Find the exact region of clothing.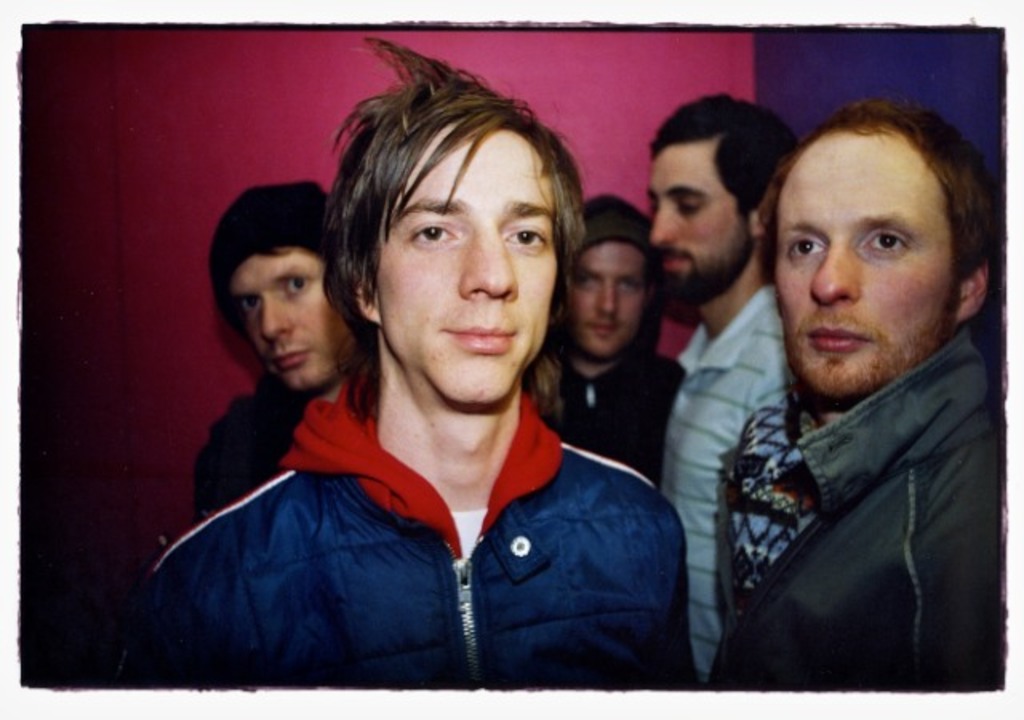
Exact region: x1=706, y1=318, x2=1003, y2=694.
